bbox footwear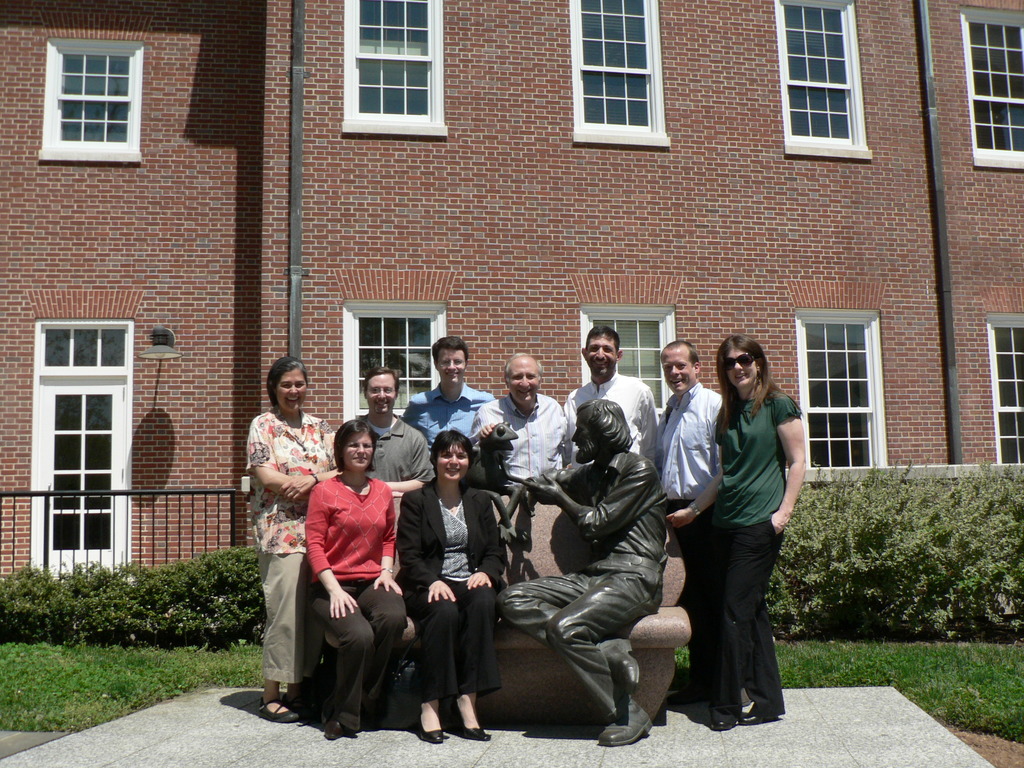
(left=598, top=638, right=639, bottom=689)
